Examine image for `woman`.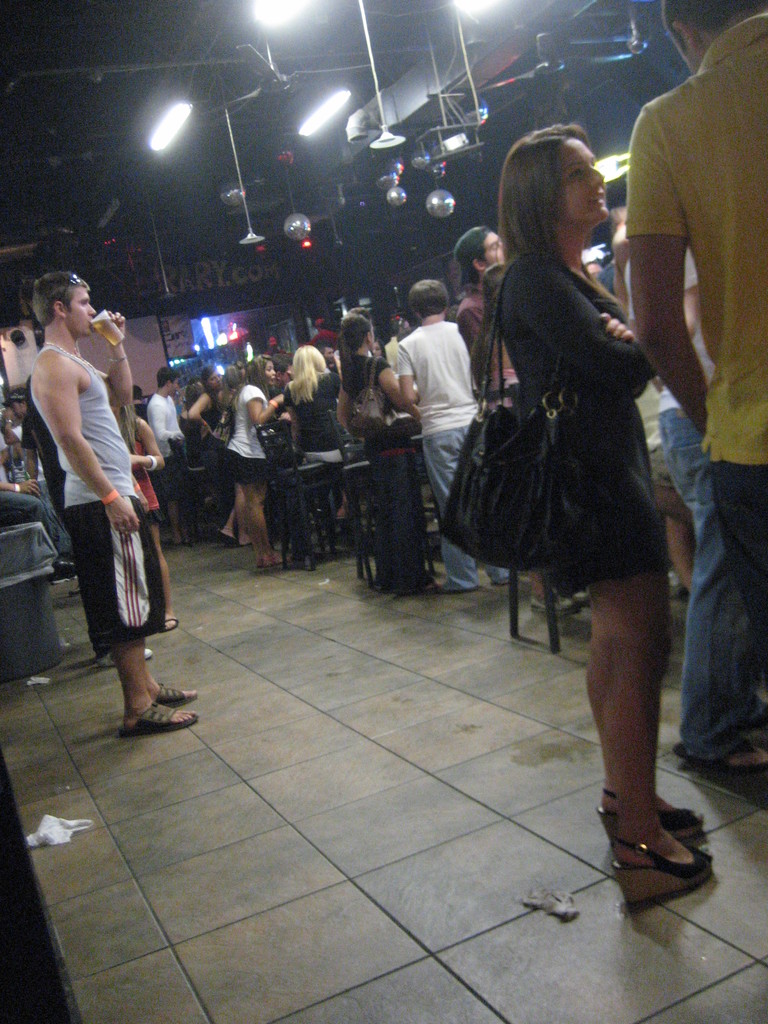
Examination result: 235,364,252,548.
